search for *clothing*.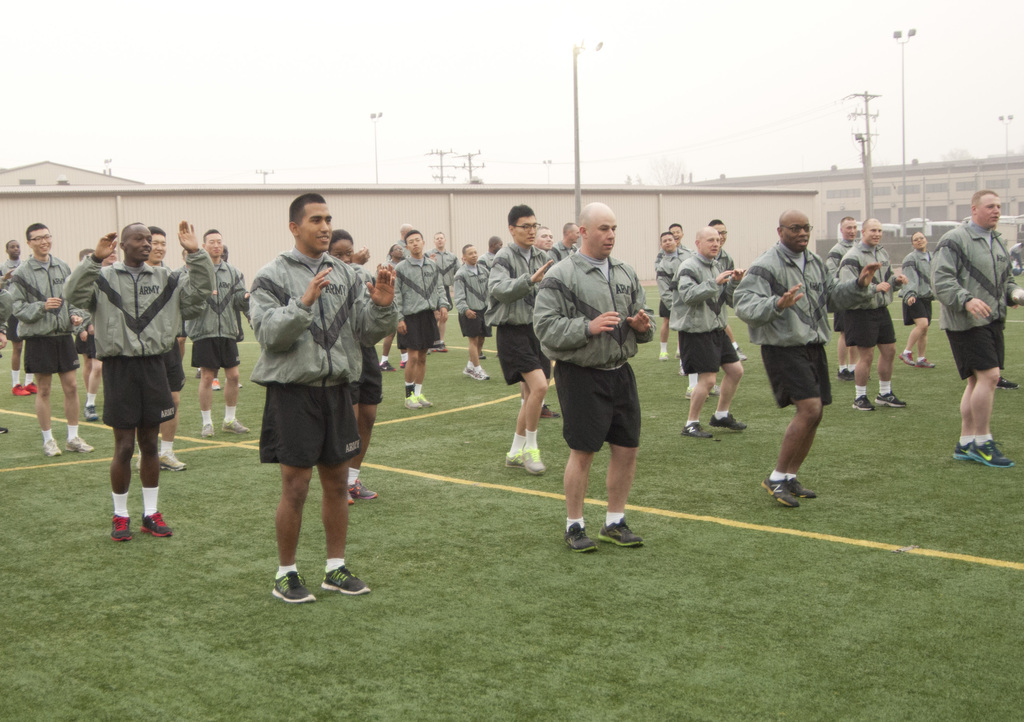
Found at box=[351, 261, 381, 406].
